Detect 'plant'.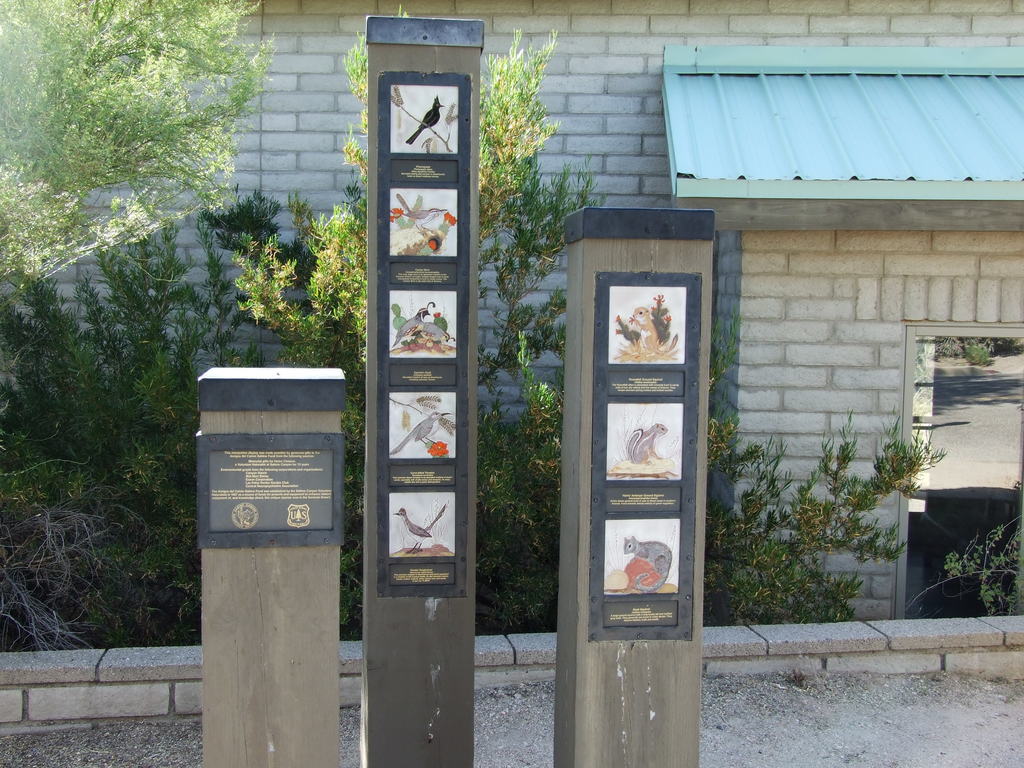
Detected at box=[925, 523, 1014, 628].
